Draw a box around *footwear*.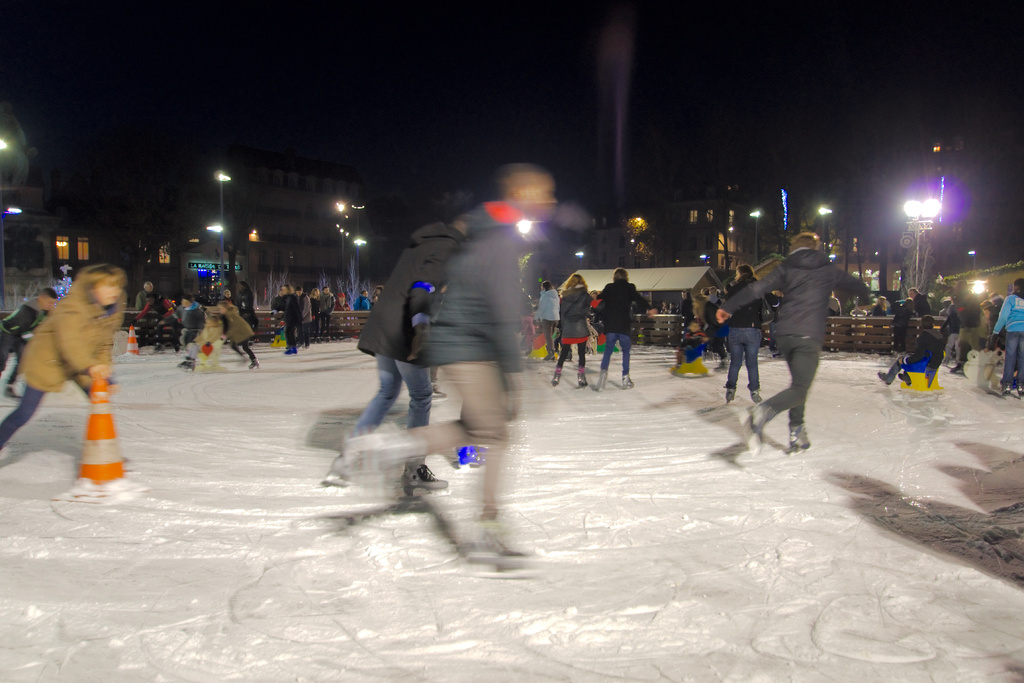
728:386:735:403.
